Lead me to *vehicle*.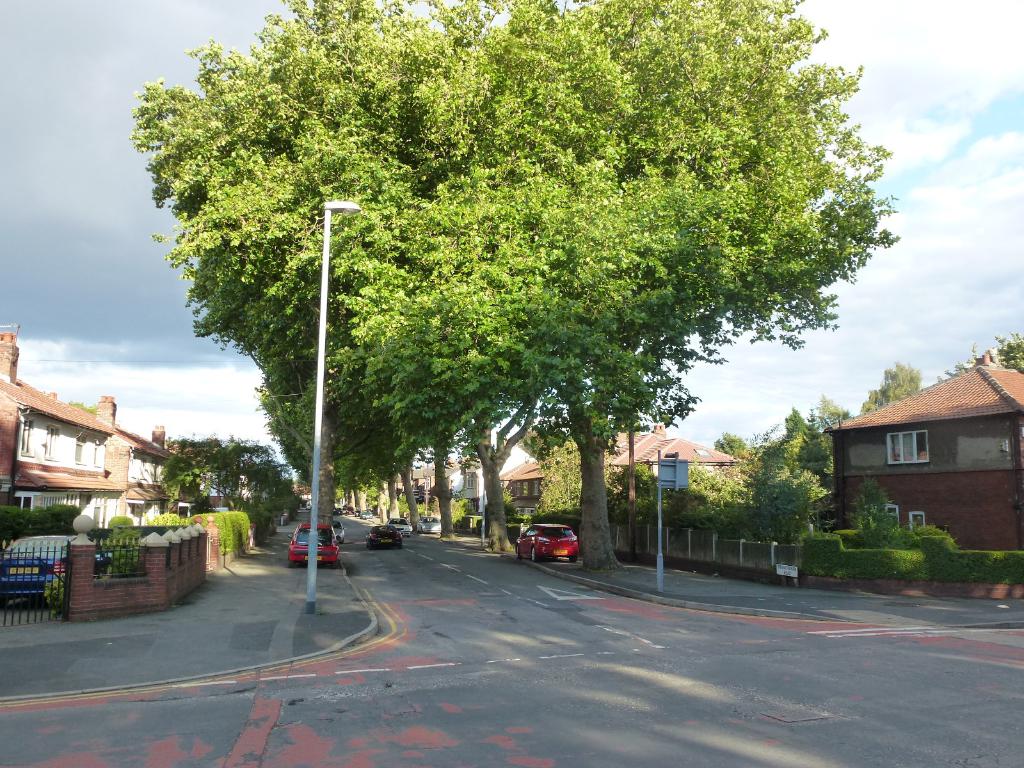
Lead to {"left": 348, "top": 498, "right": 357, "bottom": 519}.
